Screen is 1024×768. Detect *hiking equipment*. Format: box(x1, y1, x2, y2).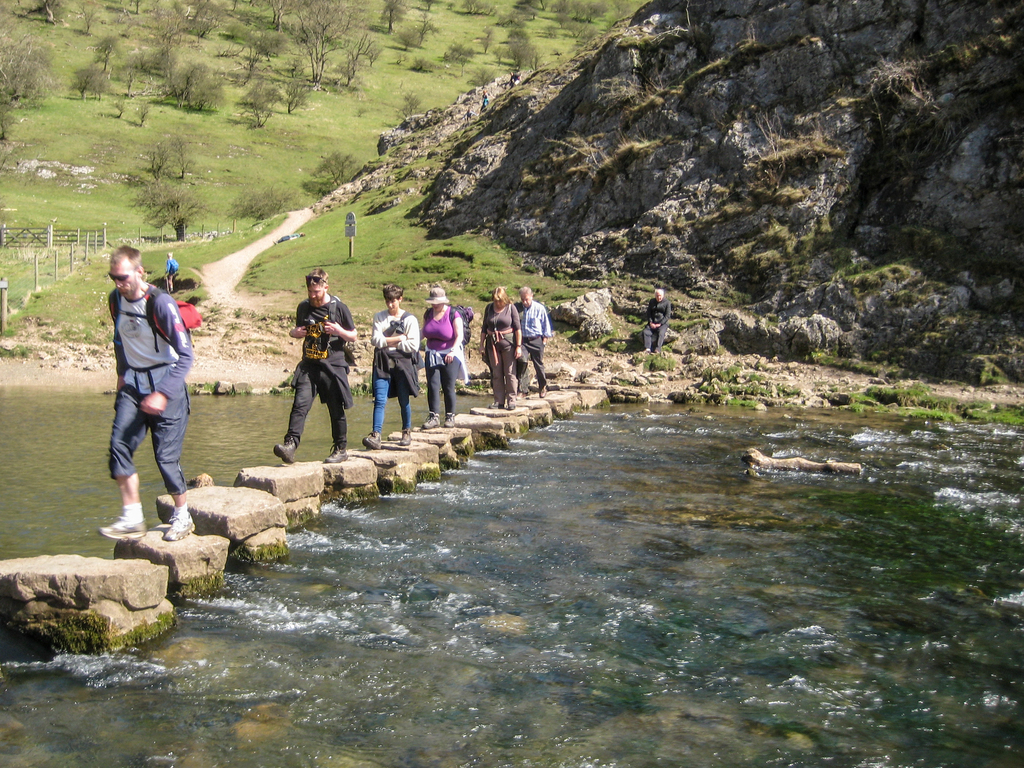
box(421, 306, 476, 346).
